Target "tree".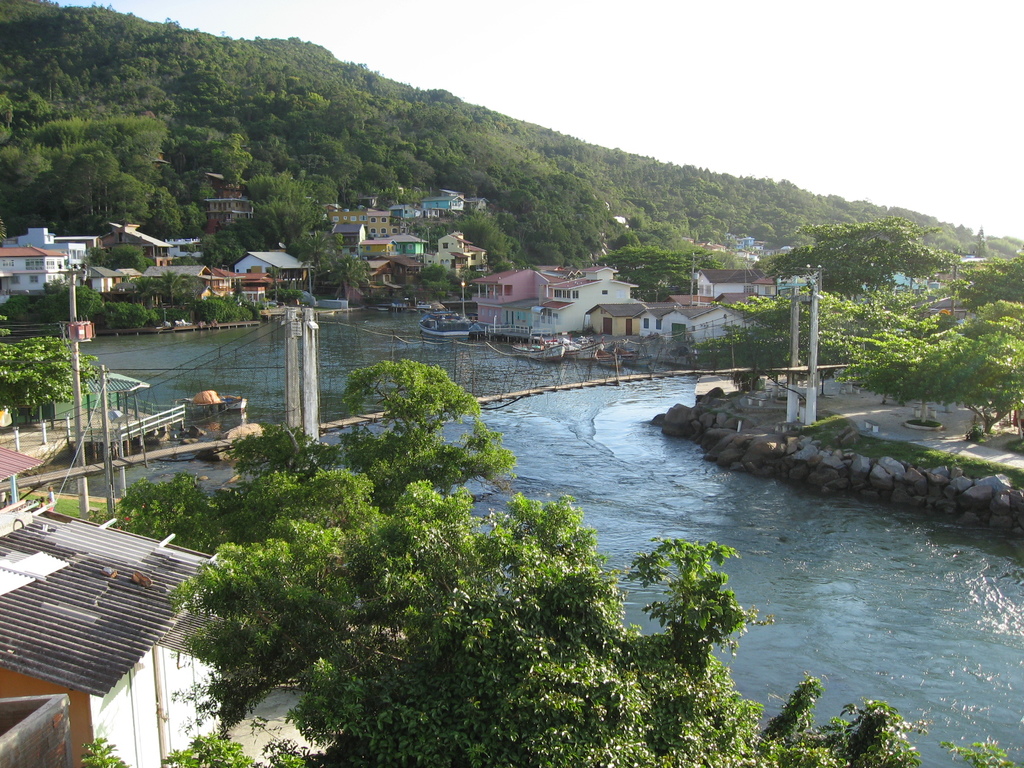
Target region: left=140, top=267, right=191, bottom=309.
